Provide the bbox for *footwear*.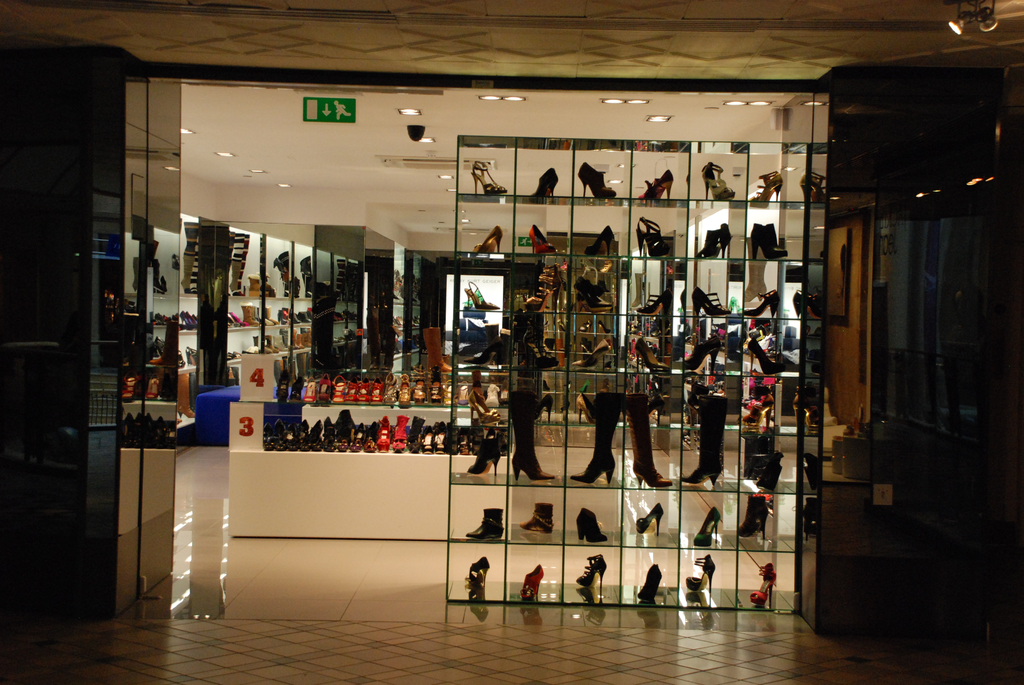
region(500, 379, 511, 408).
